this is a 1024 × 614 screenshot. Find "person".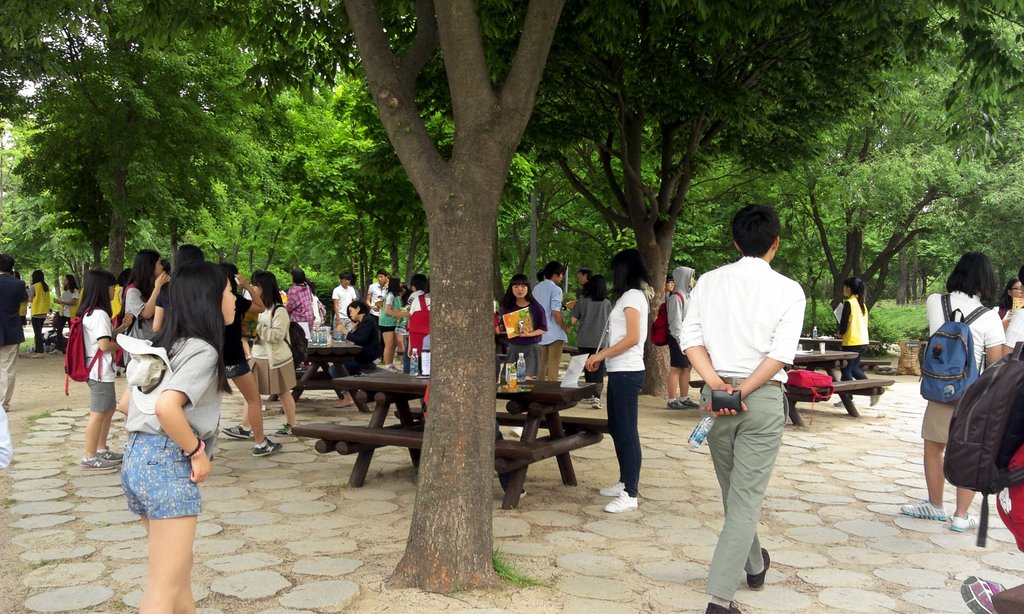
Bounding box: {"left": 122, "top": 248, "right": 166, "bottom": 349}.
